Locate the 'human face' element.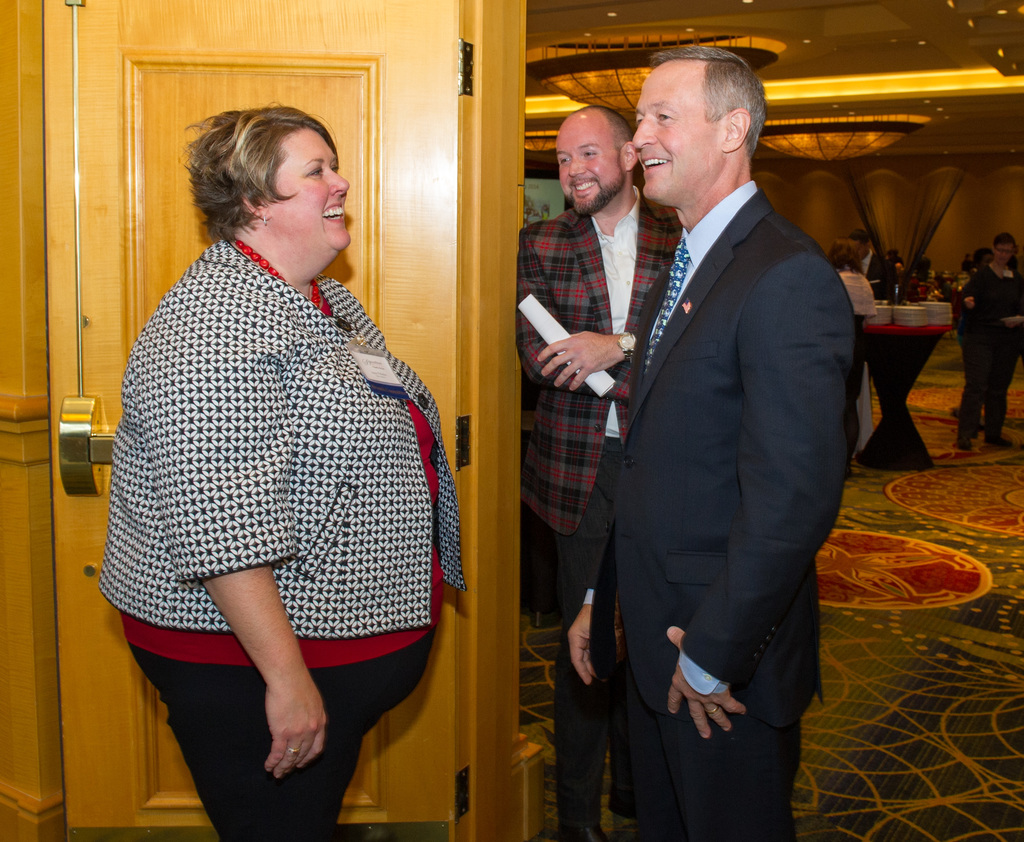
Element bbox: bbox(630, 61, 721, 203).
